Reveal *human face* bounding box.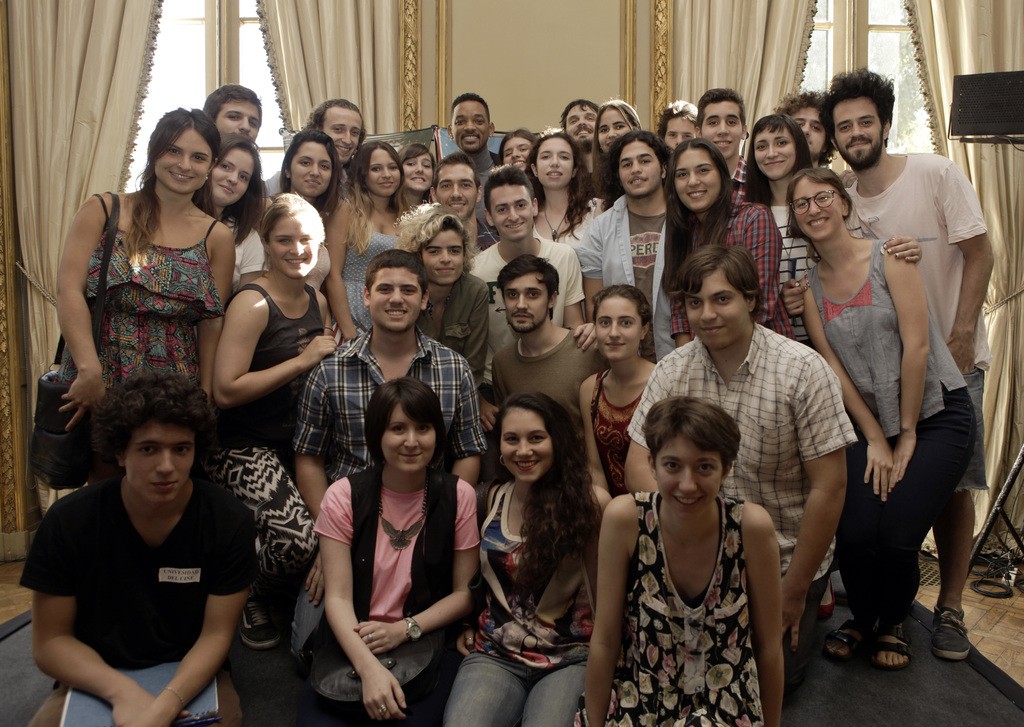
Revealed: 642, 436, 722, 508.
